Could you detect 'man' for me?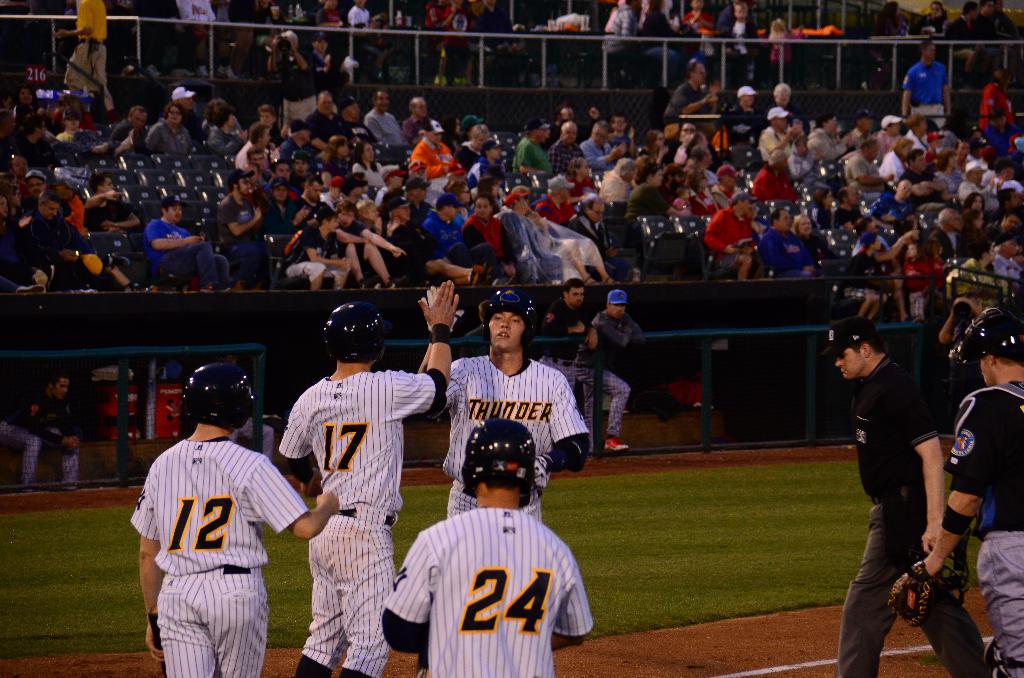
Detection result: (316, 0, 362, 33).
